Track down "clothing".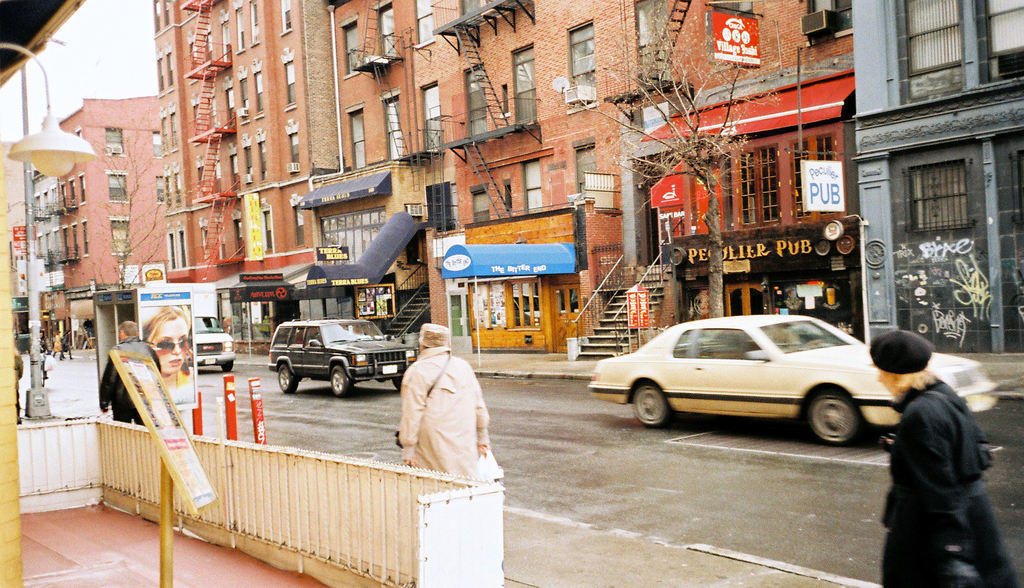
Tracked to [left=102, top=340, right=161, bottom=420].
